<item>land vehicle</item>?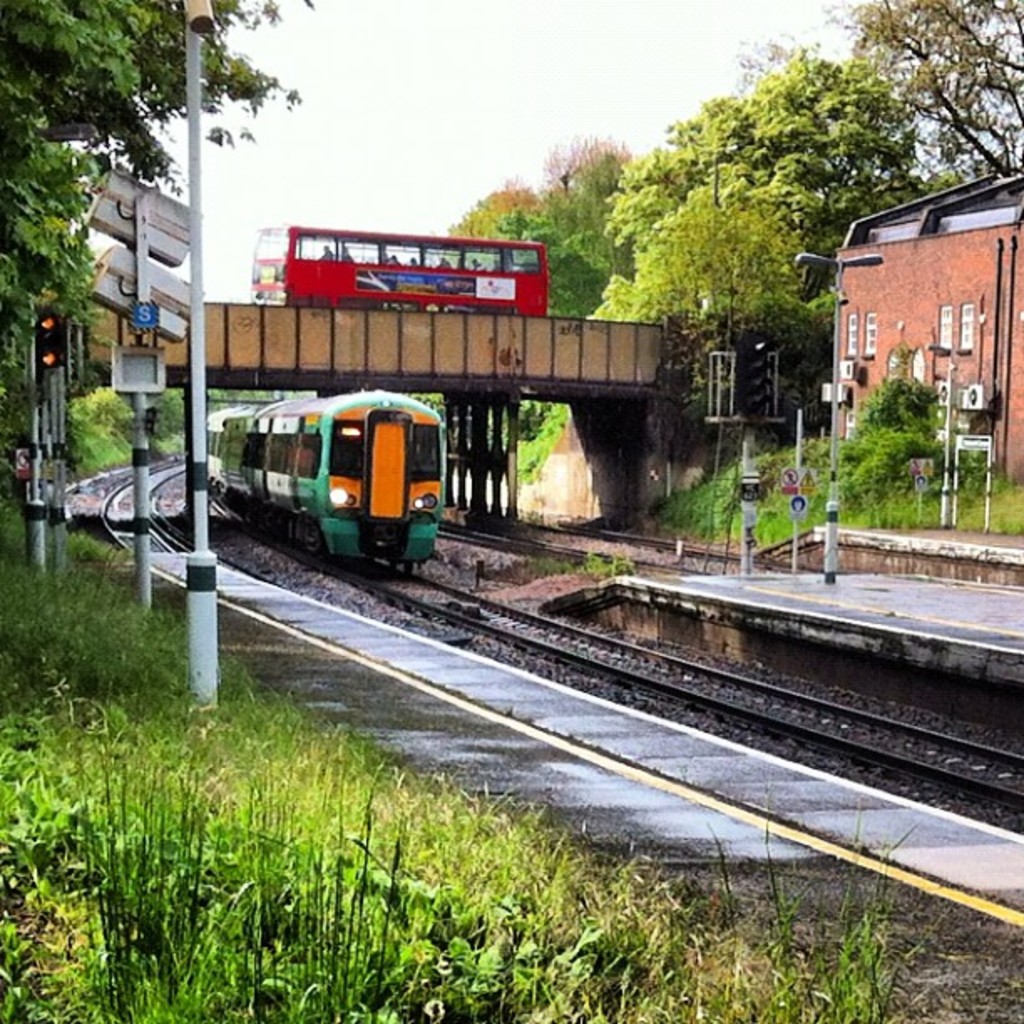
x1=209, y1=380, x2=474, y2=572
